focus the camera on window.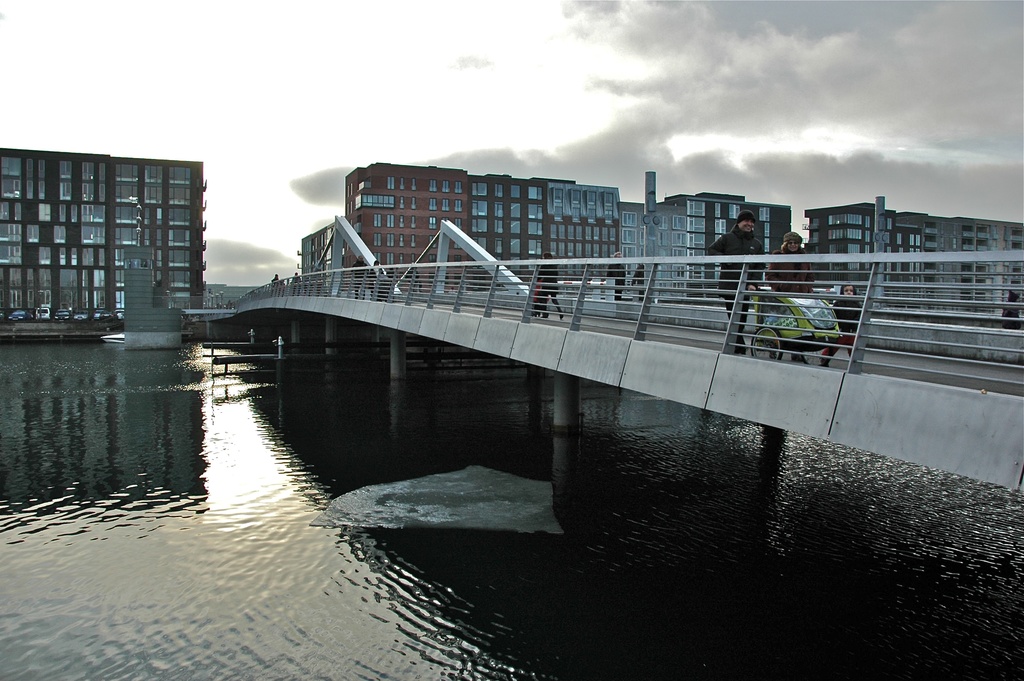
Focus region: locate(911, 249, 915, 268).
